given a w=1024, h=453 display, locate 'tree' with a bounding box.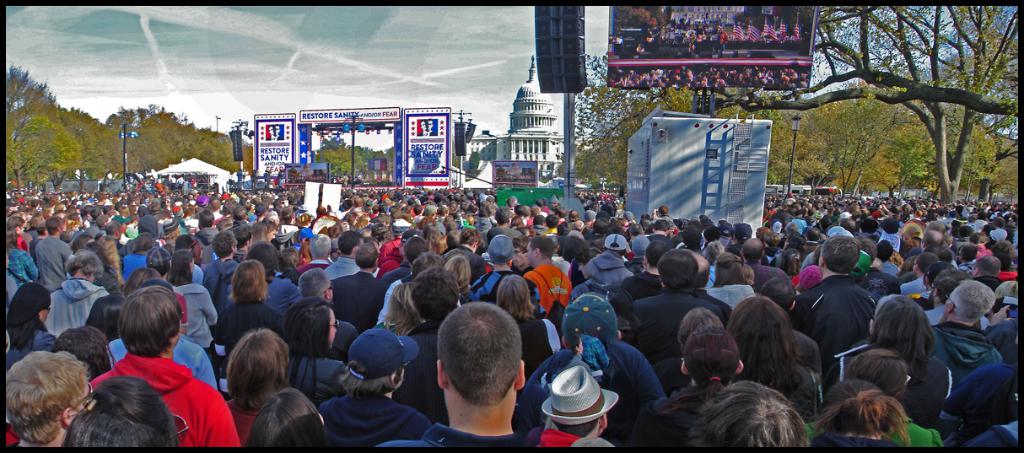
Located: [x1=75, y1=108, x2=124, y2=194].
